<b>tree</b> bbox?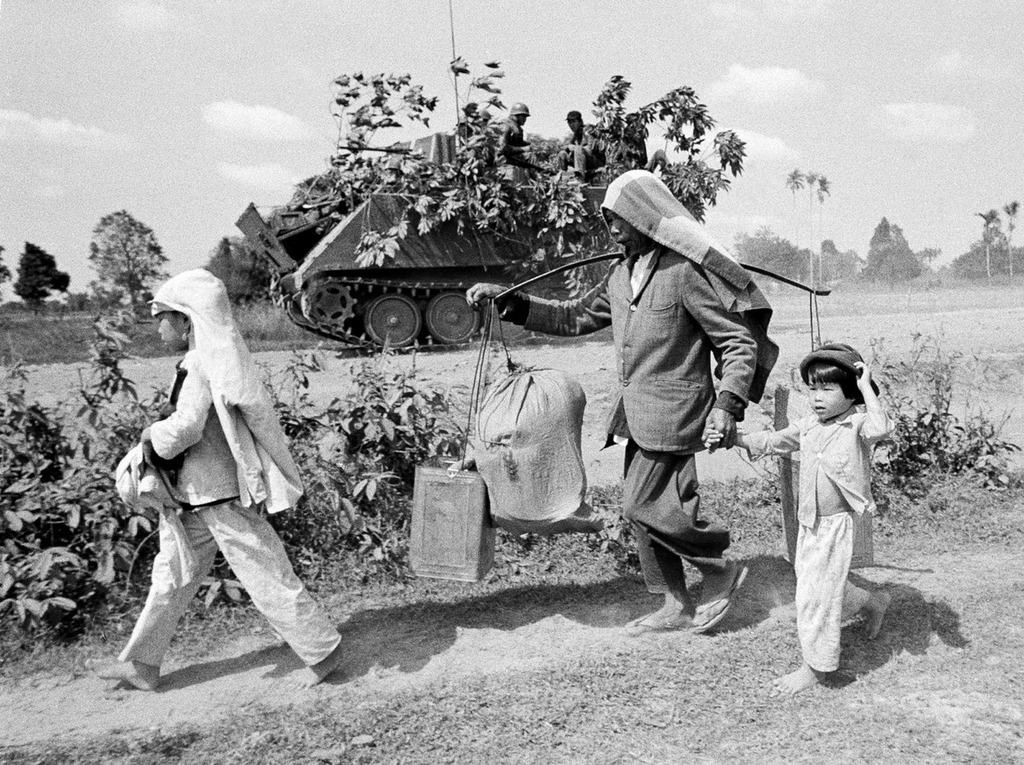
{"left": 806, "top": 168, "right": 820, "bottom": 289}
